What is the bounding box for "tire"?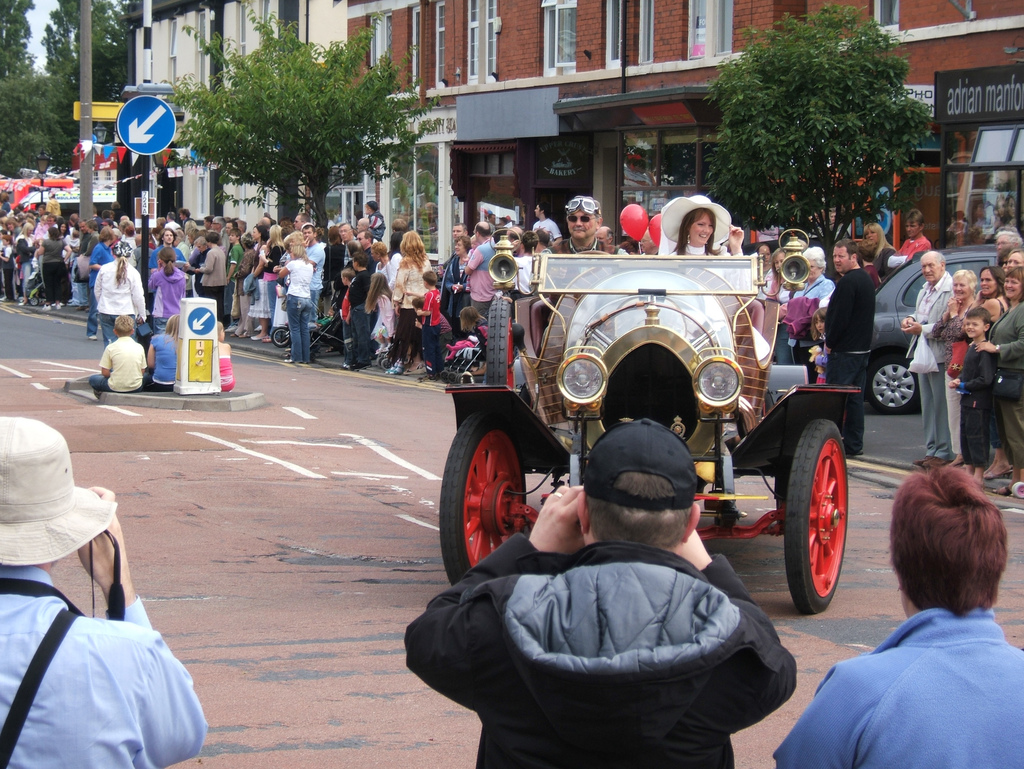
(left=272, top=326, right=292, bottom=348).
